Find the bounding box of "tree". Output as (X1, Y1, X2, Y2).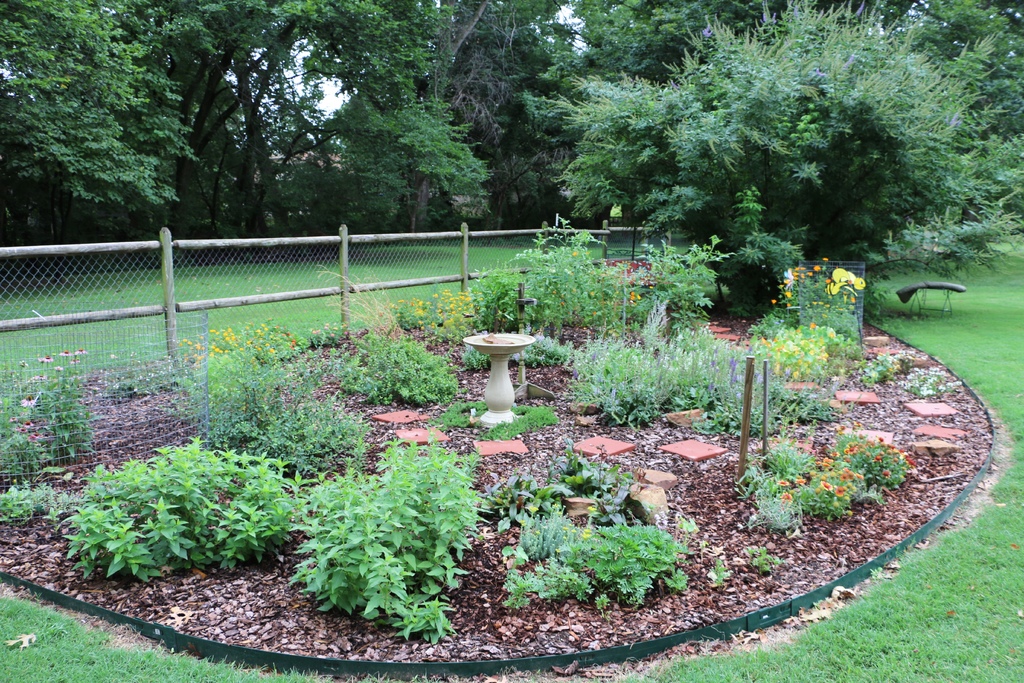
(388, 0, 527, 233).
